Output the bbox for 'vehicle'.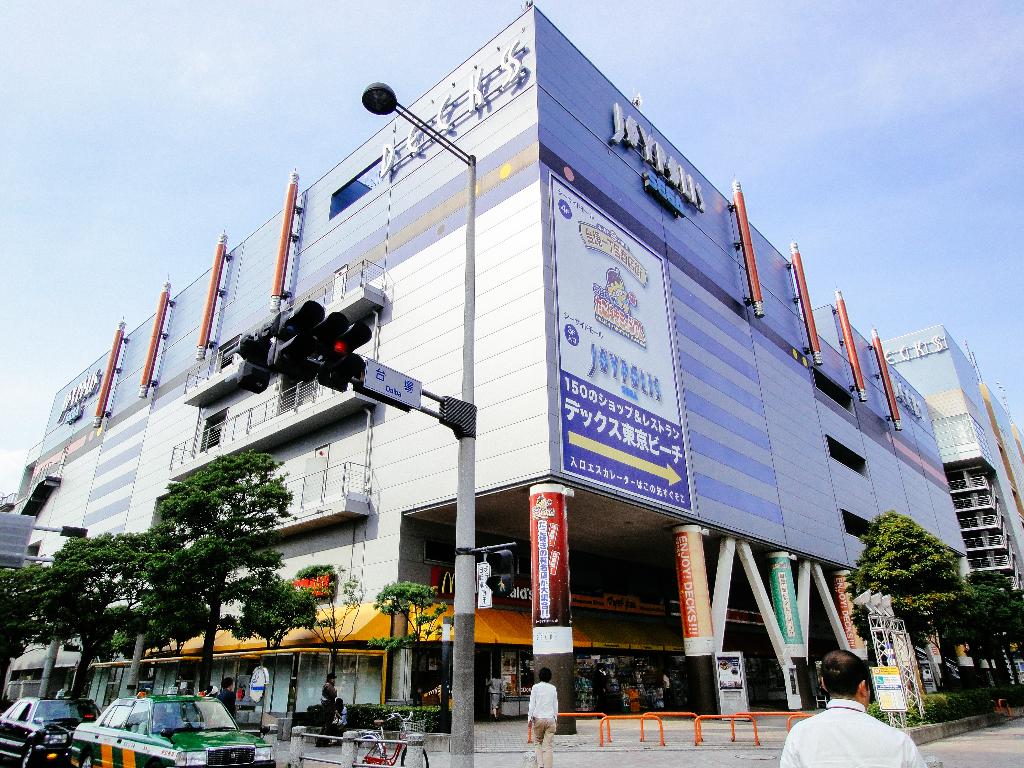
{"x1": 1, "y1": 693, "x2": 102, "y2": 767}.
